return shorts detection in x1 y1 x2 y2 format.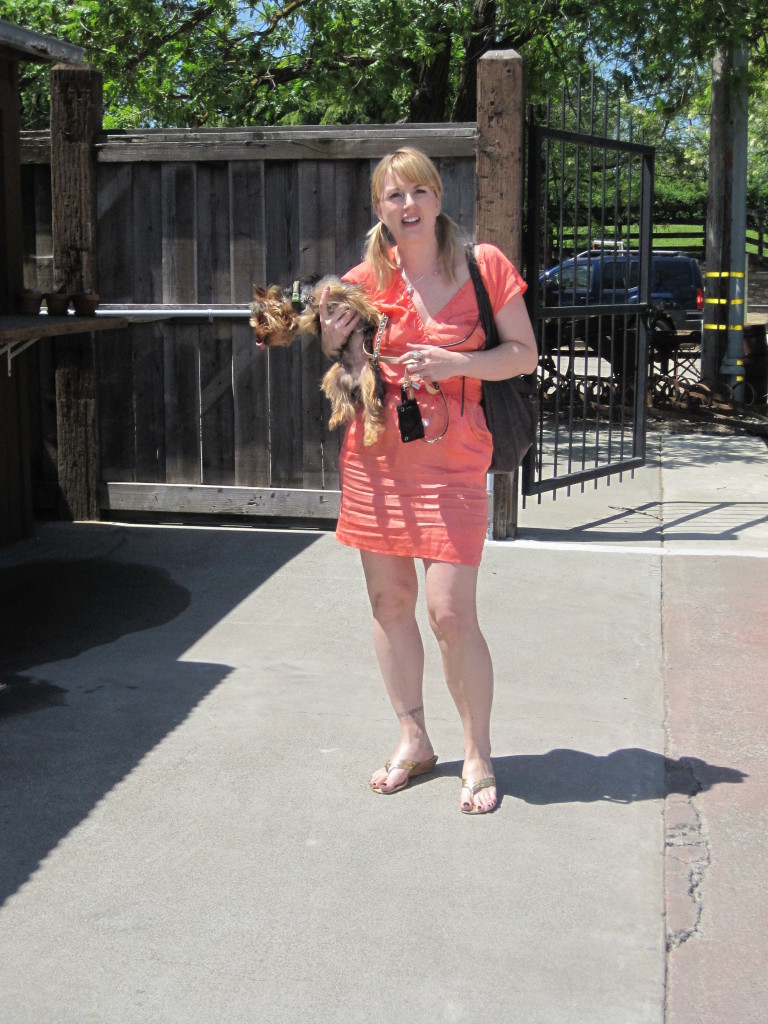
330 446 493 566.
